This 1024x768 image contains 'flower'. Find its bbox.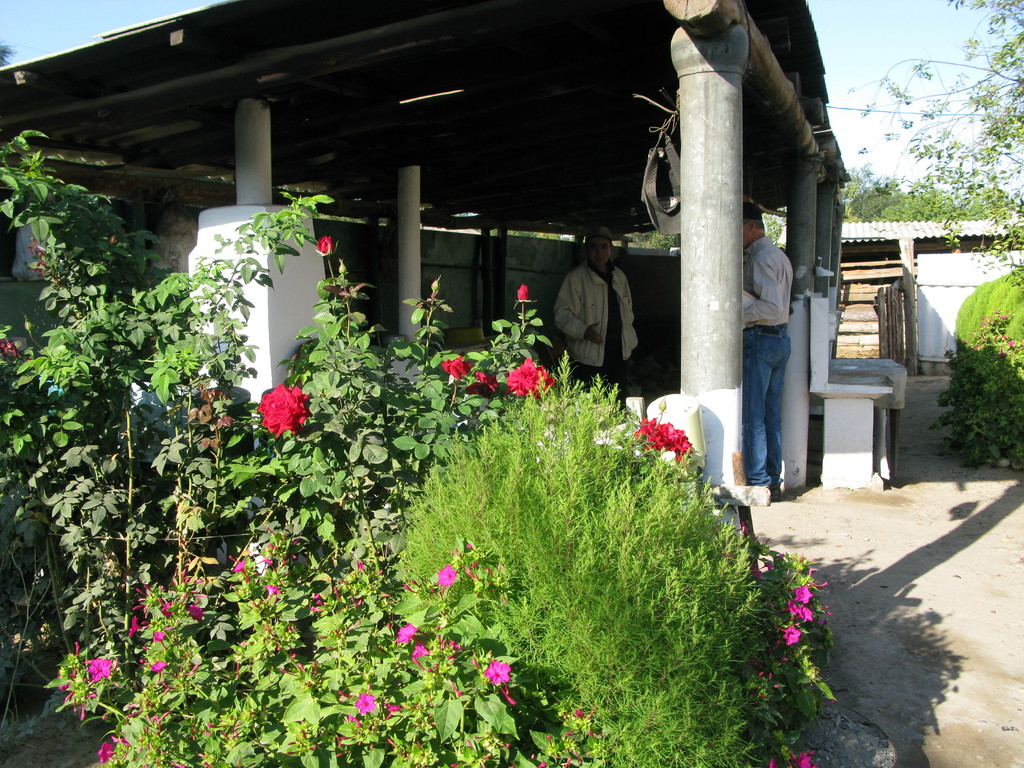
bbox=(796, 587, 810, 605).
